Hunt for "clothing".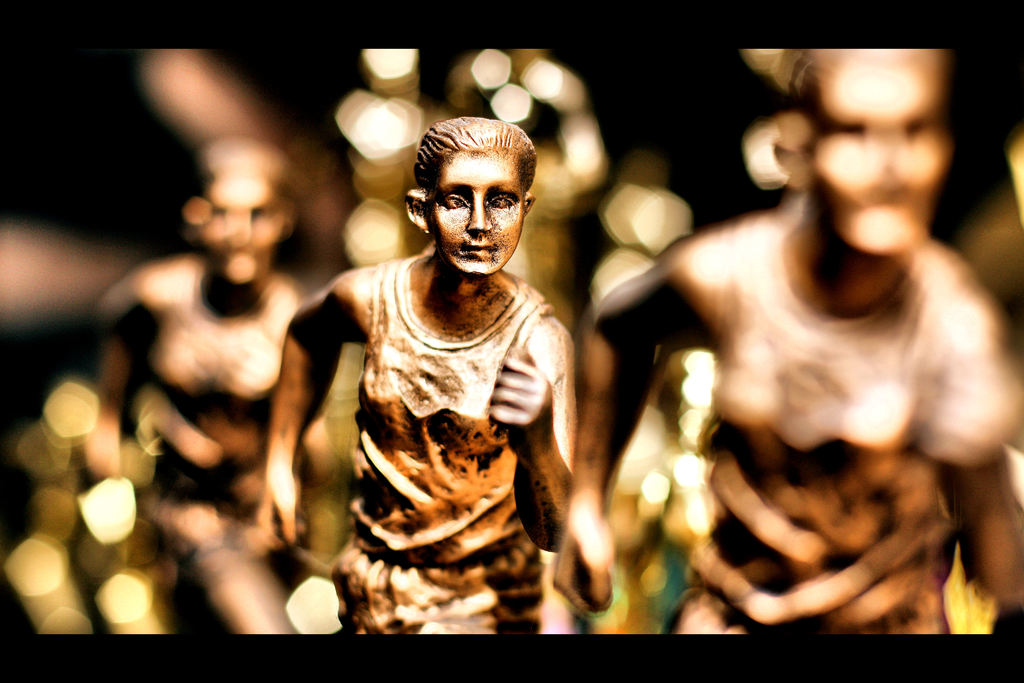
Hunted down at {"left": 653, "top": 207, "right": 1012, "bottom": 630}.
